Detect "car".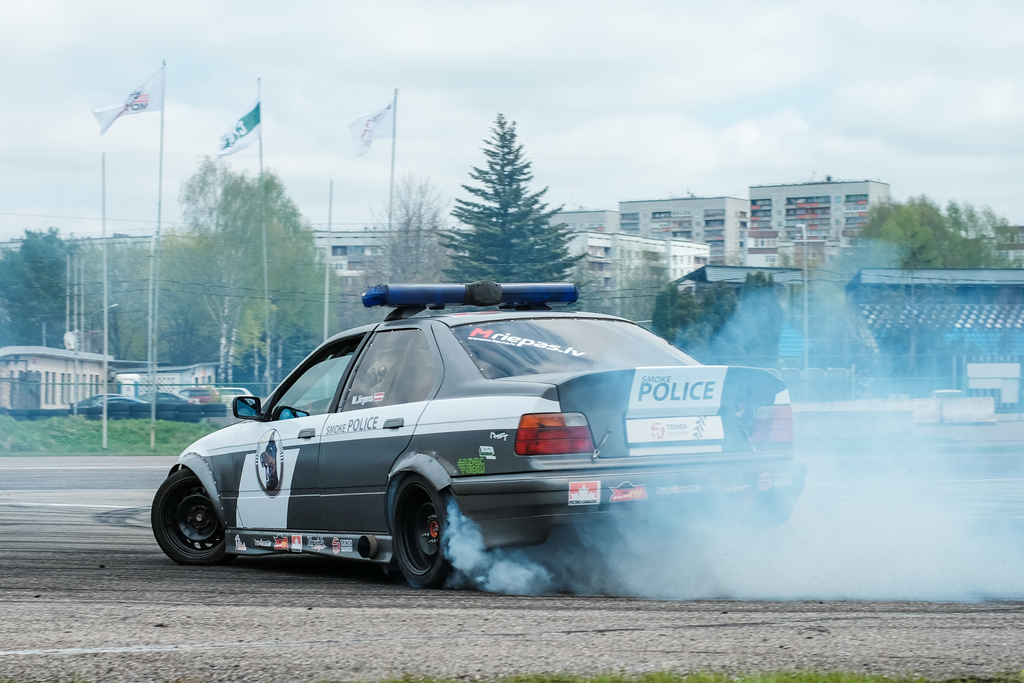
Detected at (x1=77, y1=395, x2=140, y2=408).
